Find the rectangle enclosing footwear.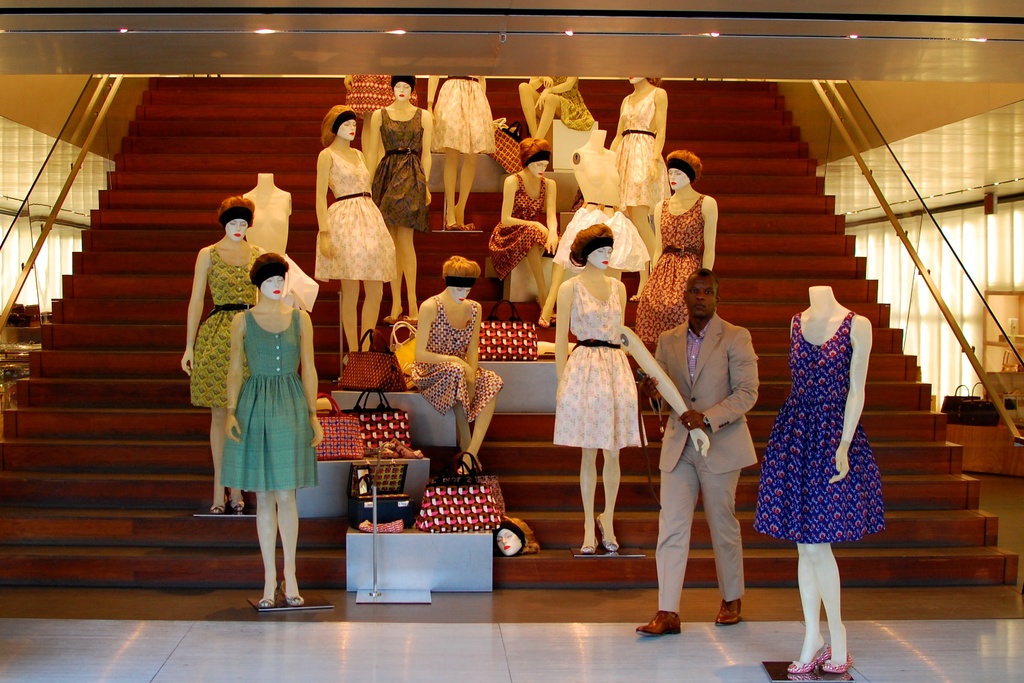
x1=576, y1=537, x2=604, y2=556.
